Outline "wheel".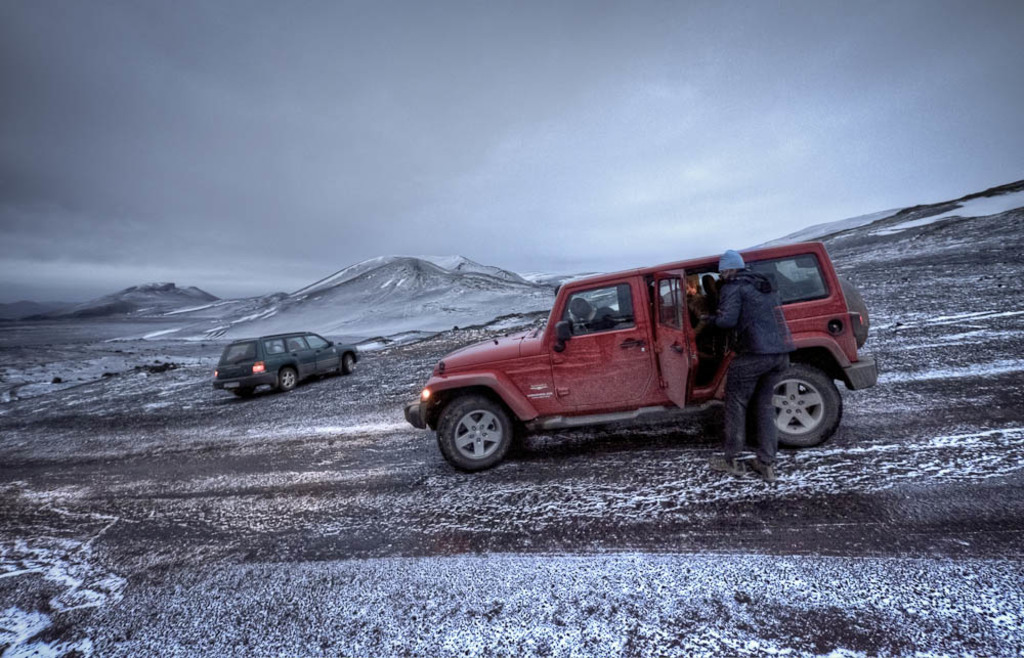
Outline: locate(433, 394, 509, 478).
